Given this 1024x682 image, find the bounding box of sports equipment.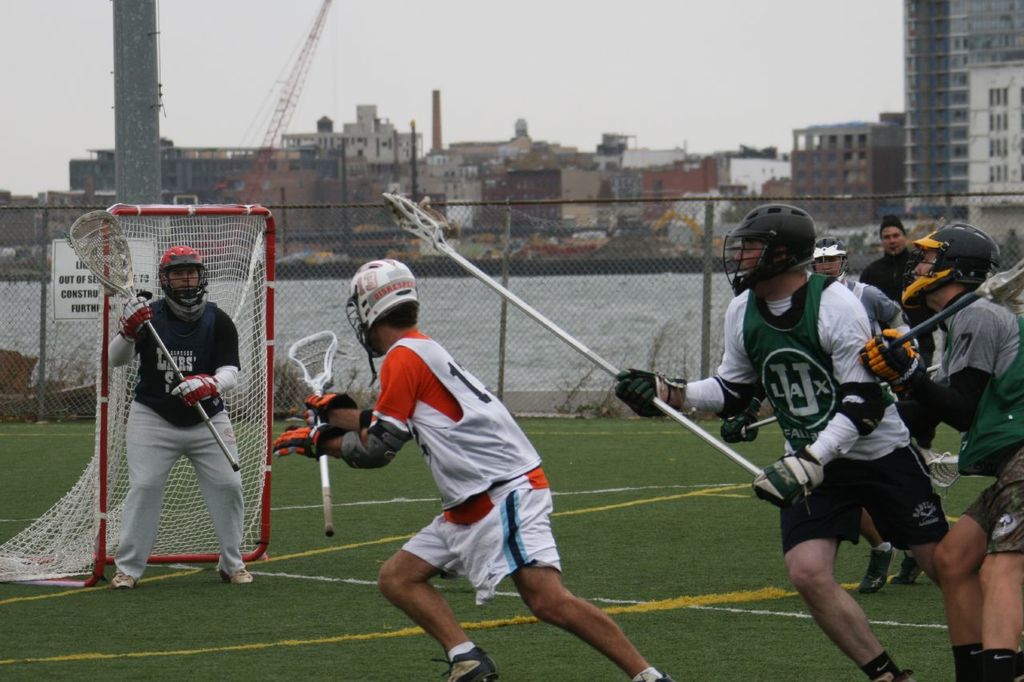
crop(171, 373, 219, 409).
